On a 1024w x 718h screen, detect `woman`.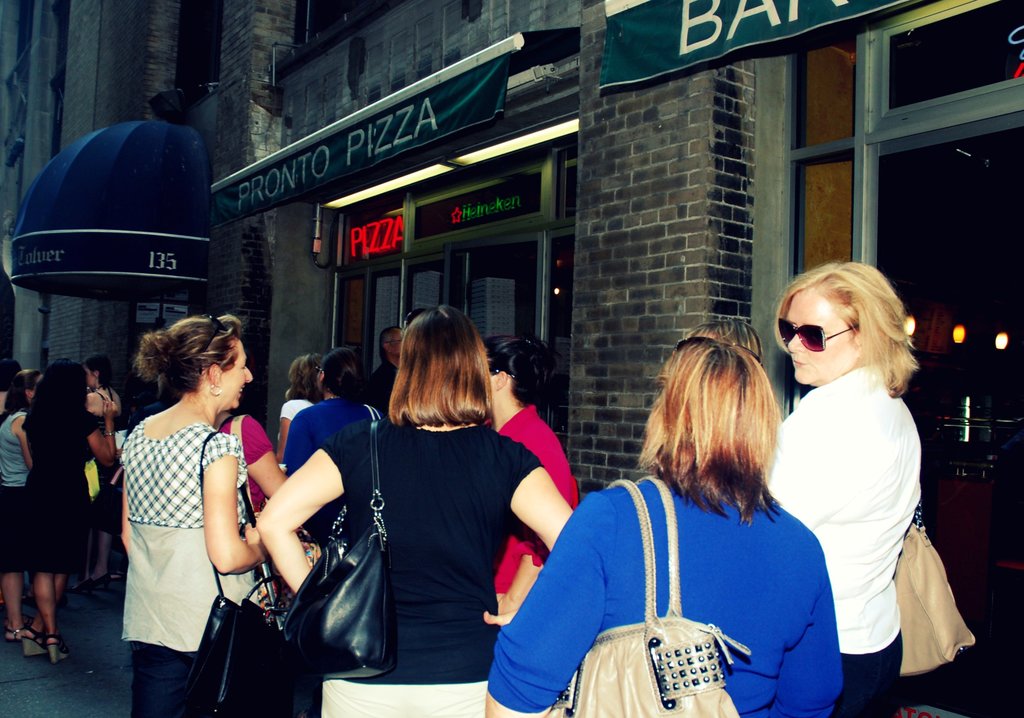
x1=16, y1=354, x2=118, y2=666.
